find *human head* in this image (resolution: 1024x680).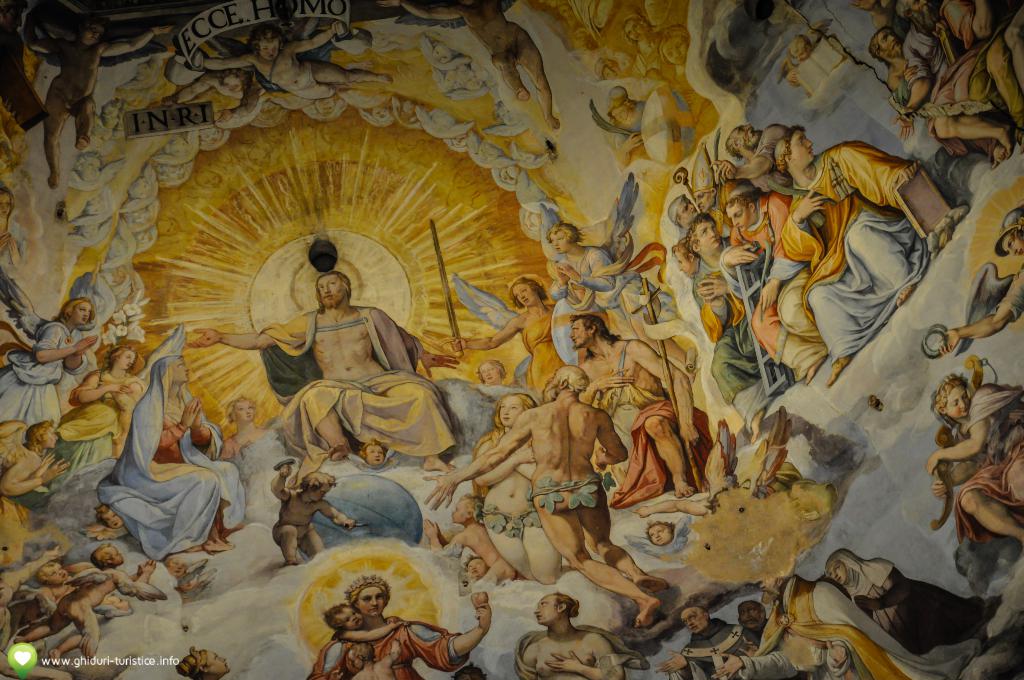
<box>737,602,767,631</box>.
